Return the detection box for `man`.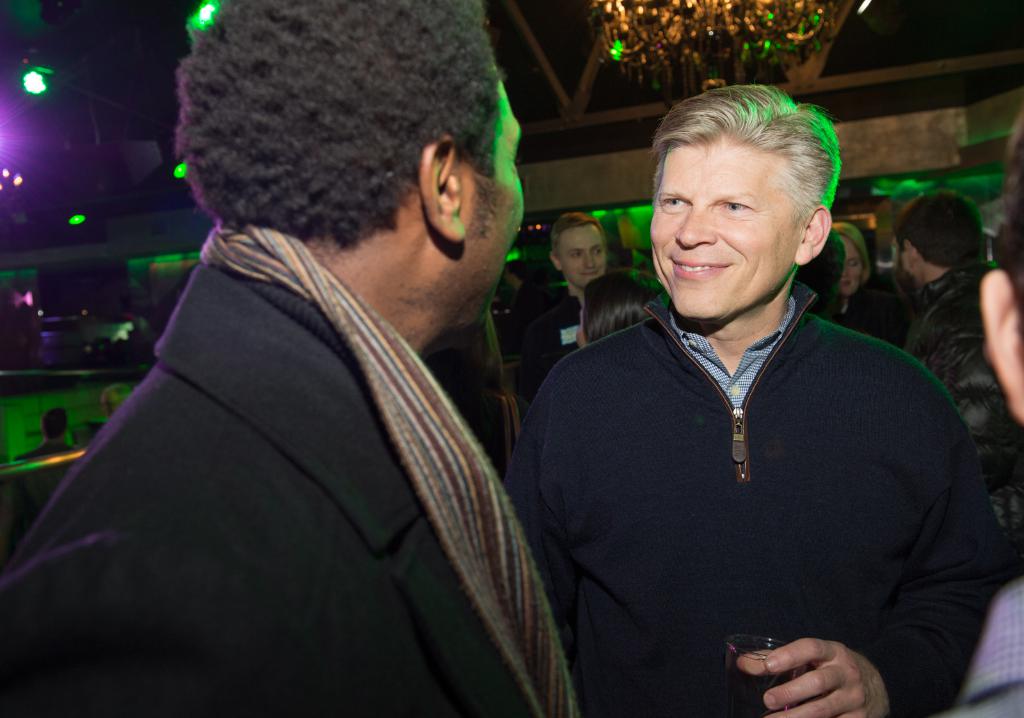
box=[945, 104, 1023, 717].
